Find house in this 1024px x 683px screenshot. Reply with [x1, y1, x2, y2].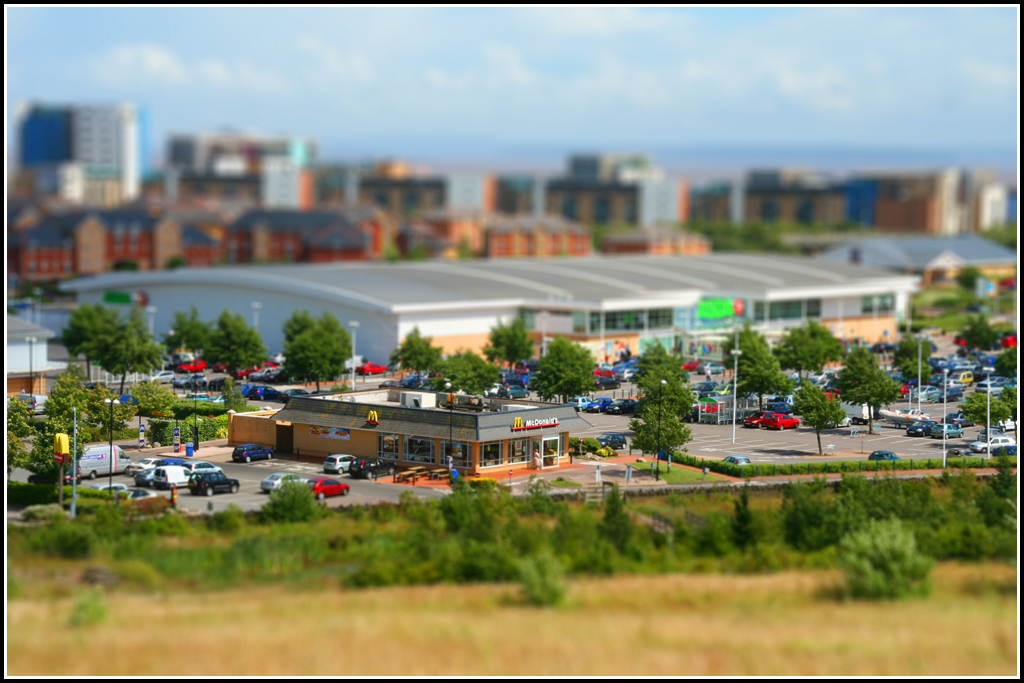
[284, 396, 634, 488].
